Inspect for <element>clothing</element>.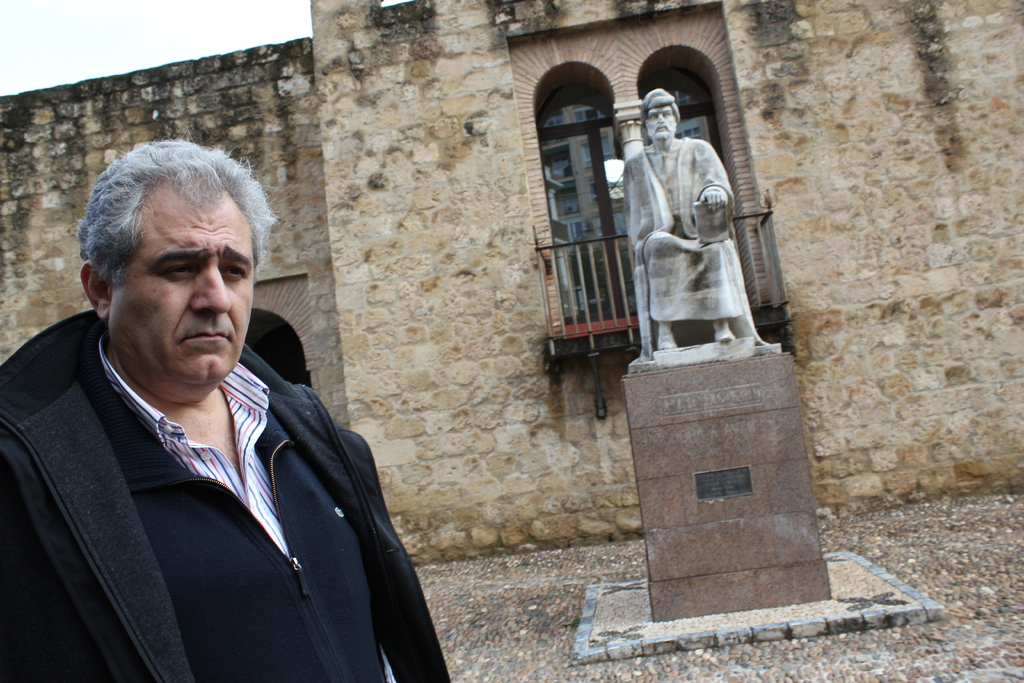
Inspection: BBox(19, 286, 431, 675).
